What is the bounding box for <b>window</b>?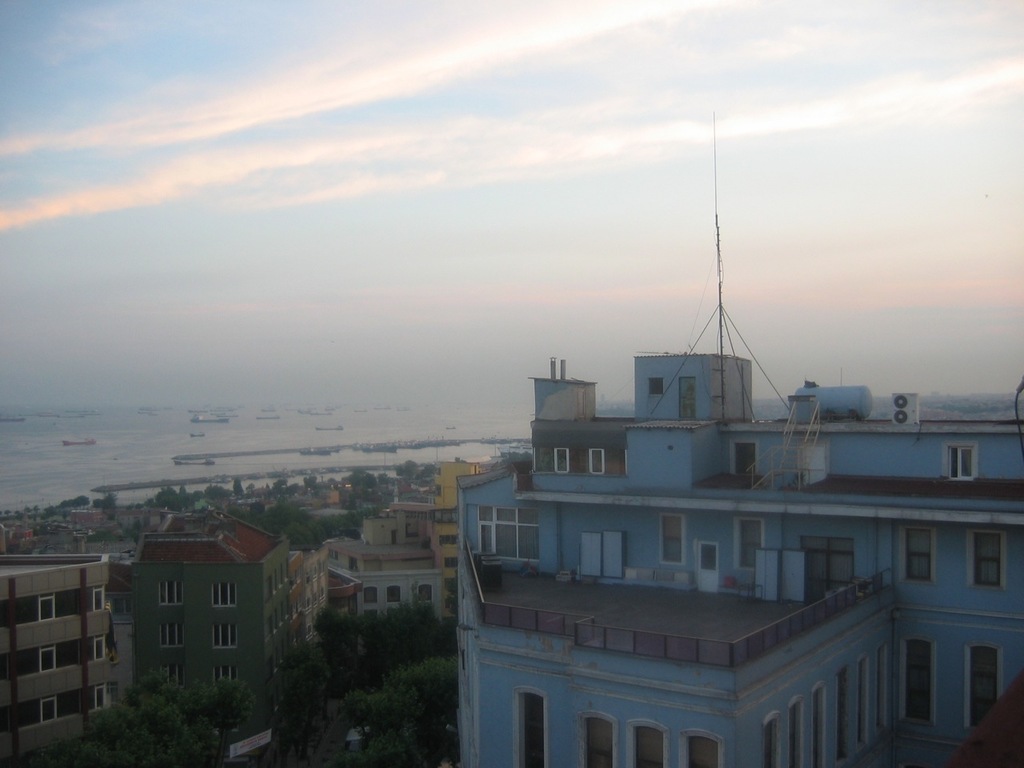
[left=874, top=642, right=888, bottom=730].
